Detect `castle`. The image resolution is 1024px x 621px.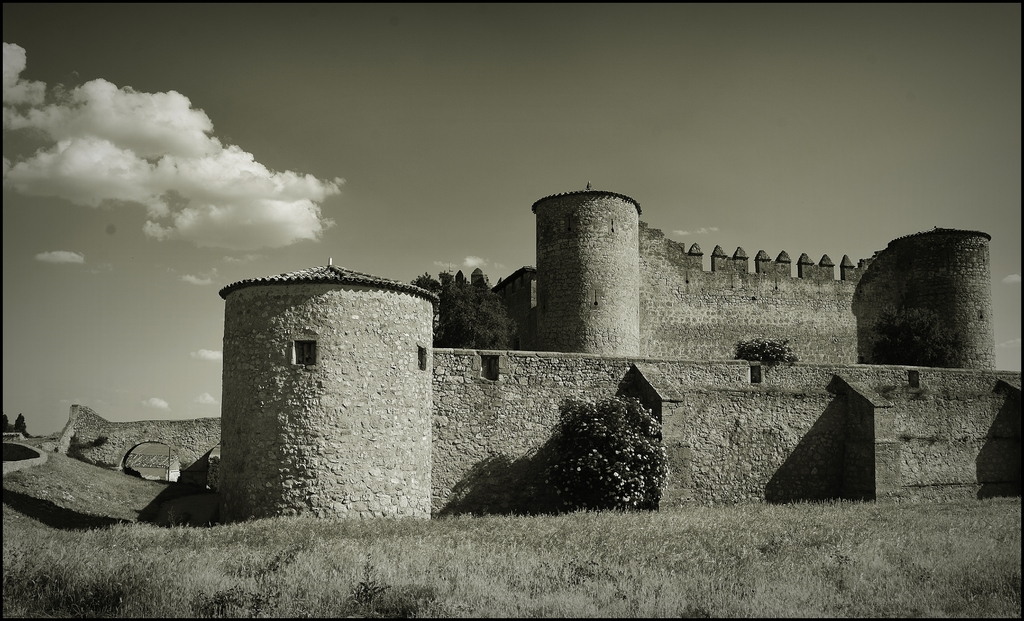
BBox(141, 163, 994, 518).
